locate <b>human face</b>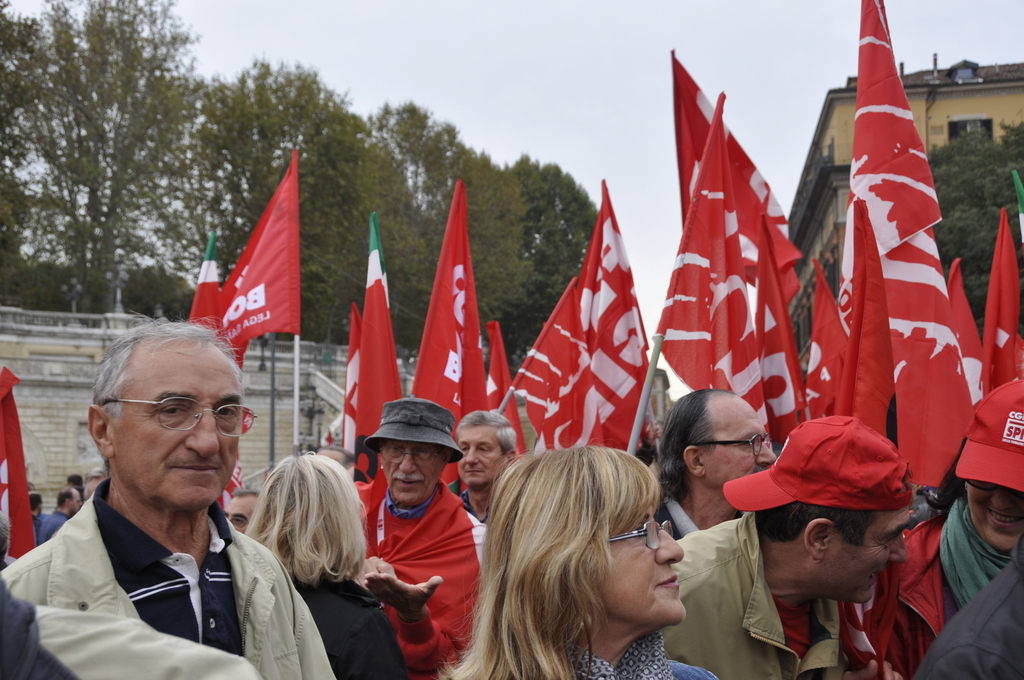
Rect(116, 346, 239, 512)
